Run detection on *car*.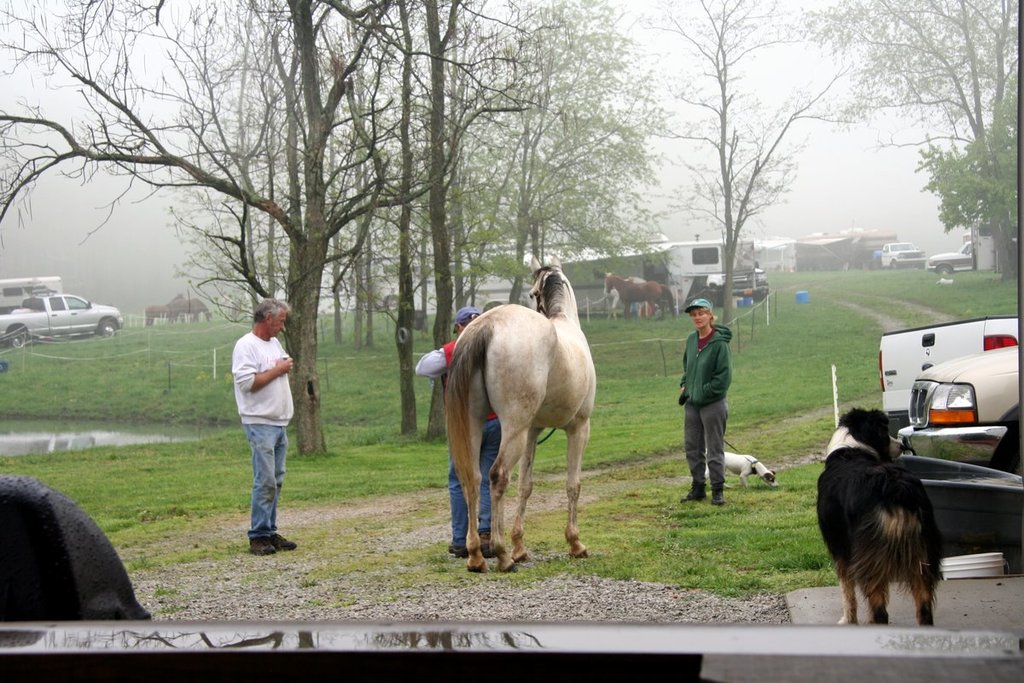
Result: l=897, t=347, r=1023, b=476.
